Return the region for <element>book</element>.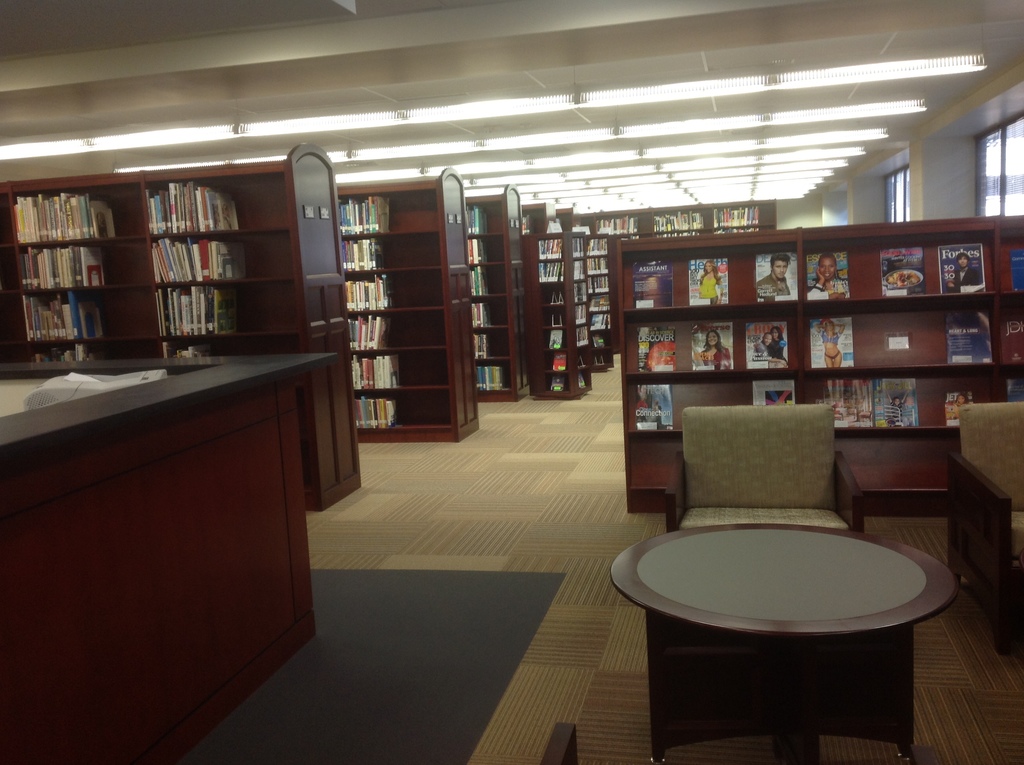
1007,254,1022,295.
